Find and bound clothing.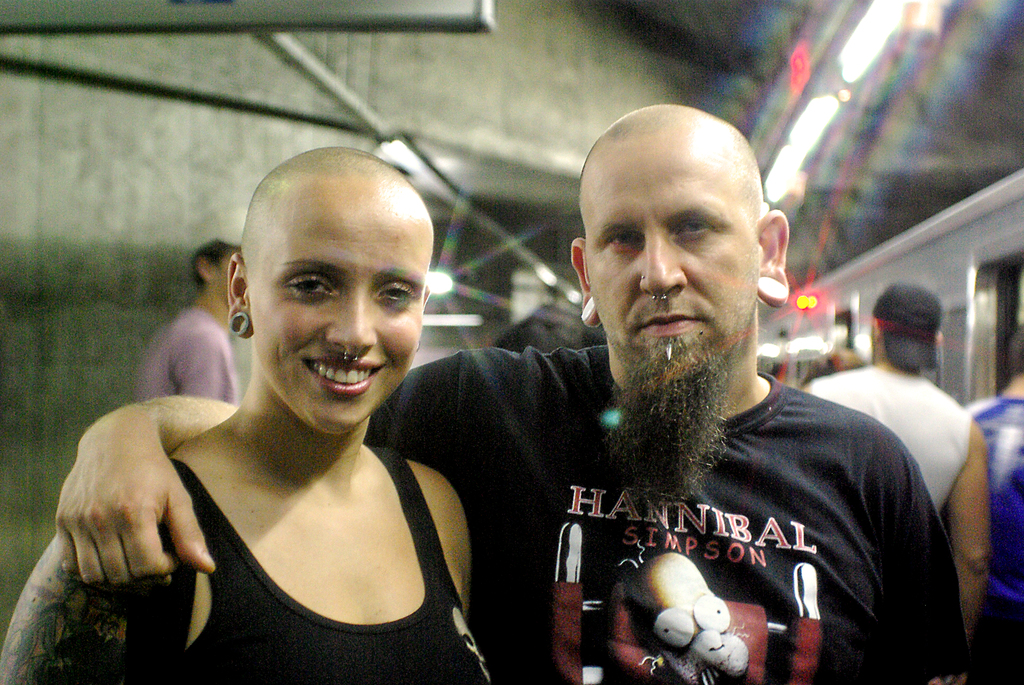
Bound: 493, 359, 966, 675.
